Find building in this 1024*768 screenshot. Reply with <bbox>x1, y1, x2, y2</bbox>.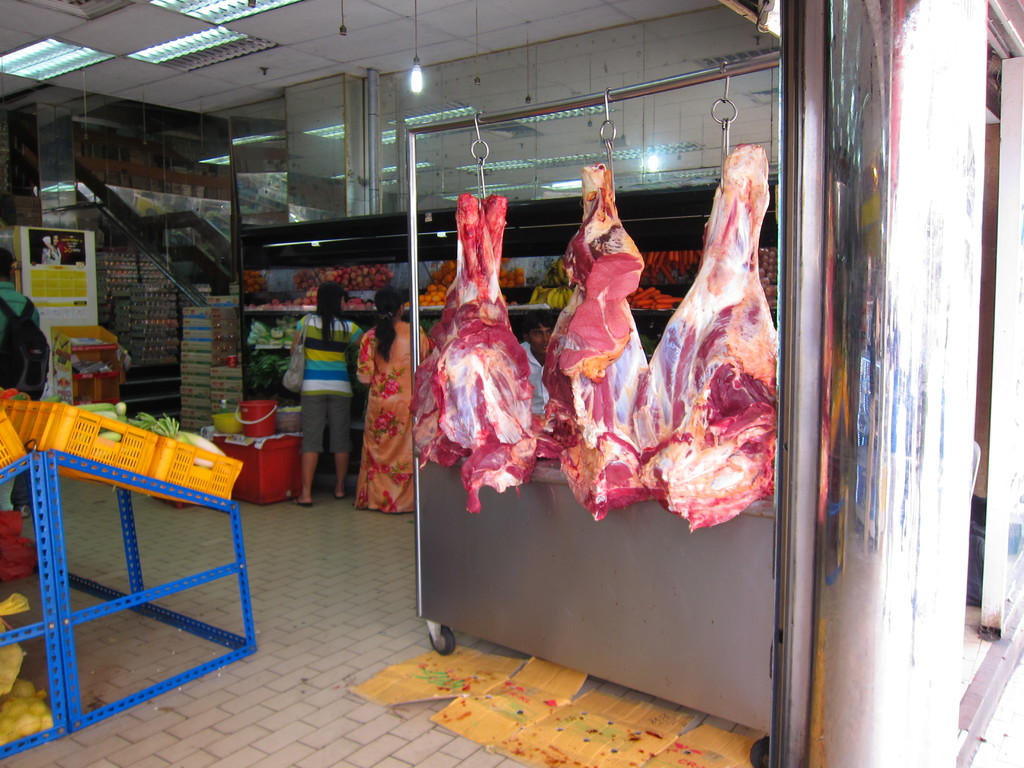
<bbox>0, 0, 1023, 767</bbox>.
